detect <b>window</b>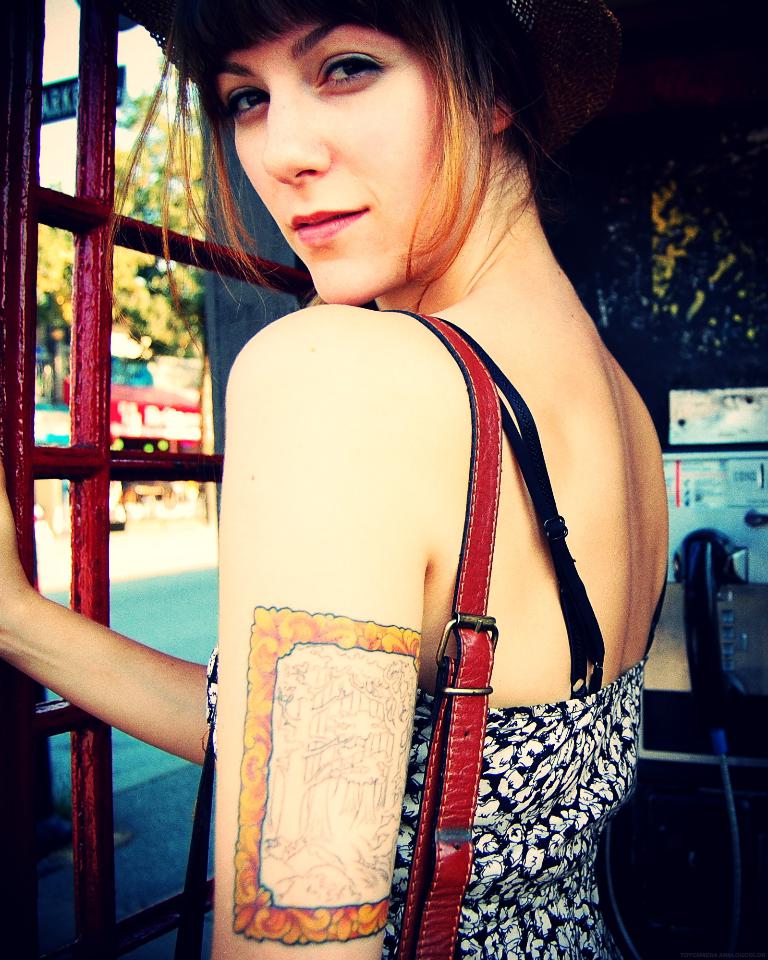
box(0, 0, 393, 959)
